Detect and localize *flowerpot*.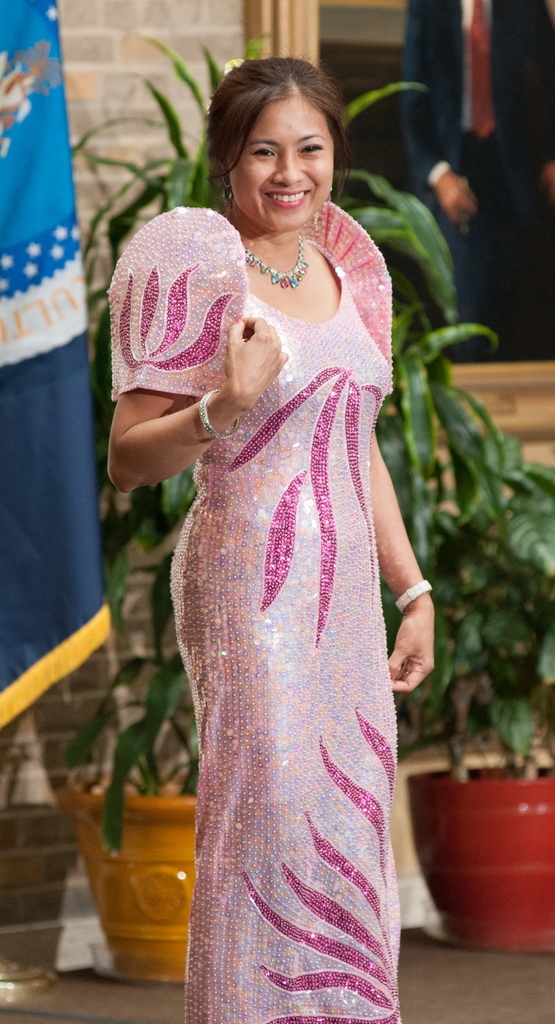
Localized at box(399, 711, 554, 946).
